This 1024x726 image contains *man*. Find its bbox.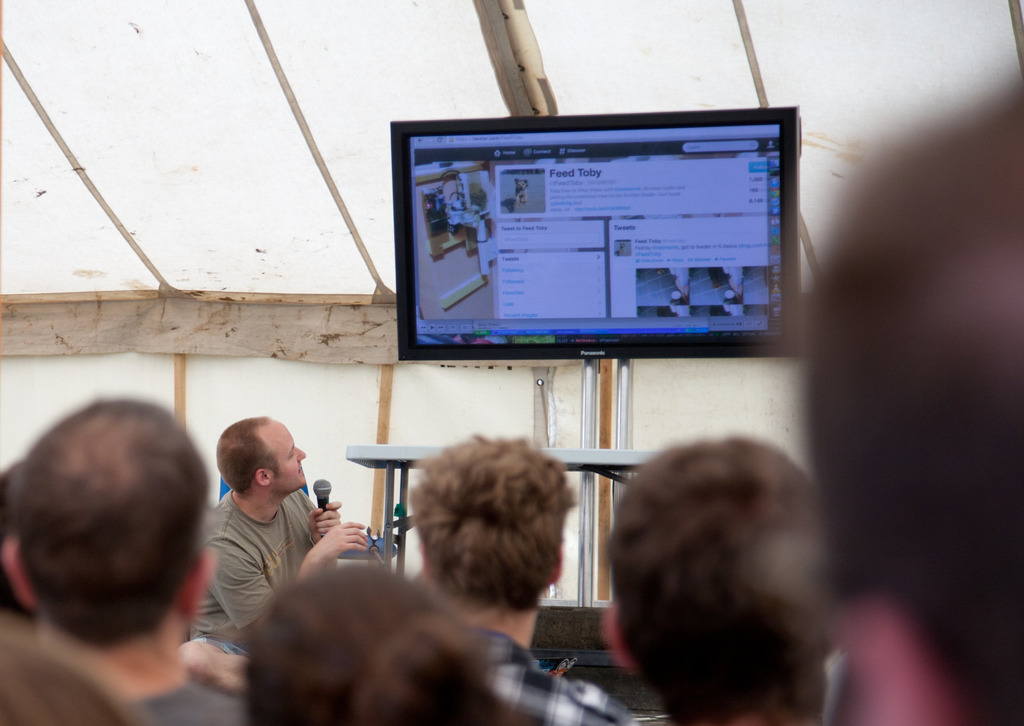
left=178, top=407, right=366, bottom=663.
